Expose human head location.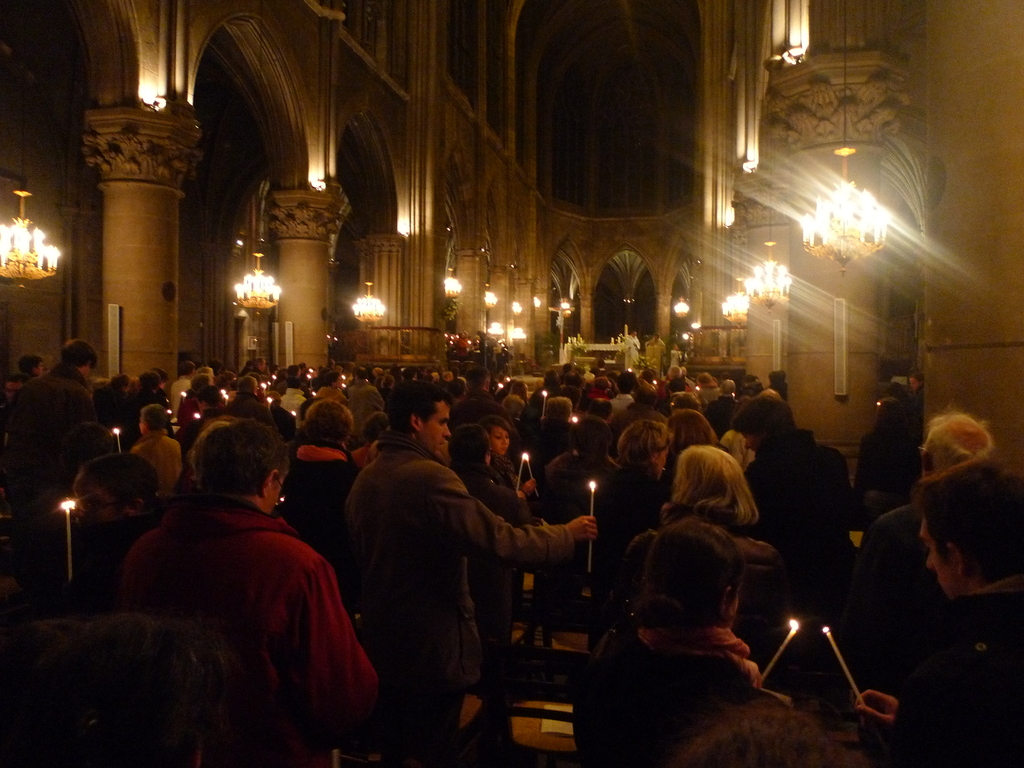
Exposed at {"x1": 594, "y1": 377, "x2": 612, "y2": 392}.
